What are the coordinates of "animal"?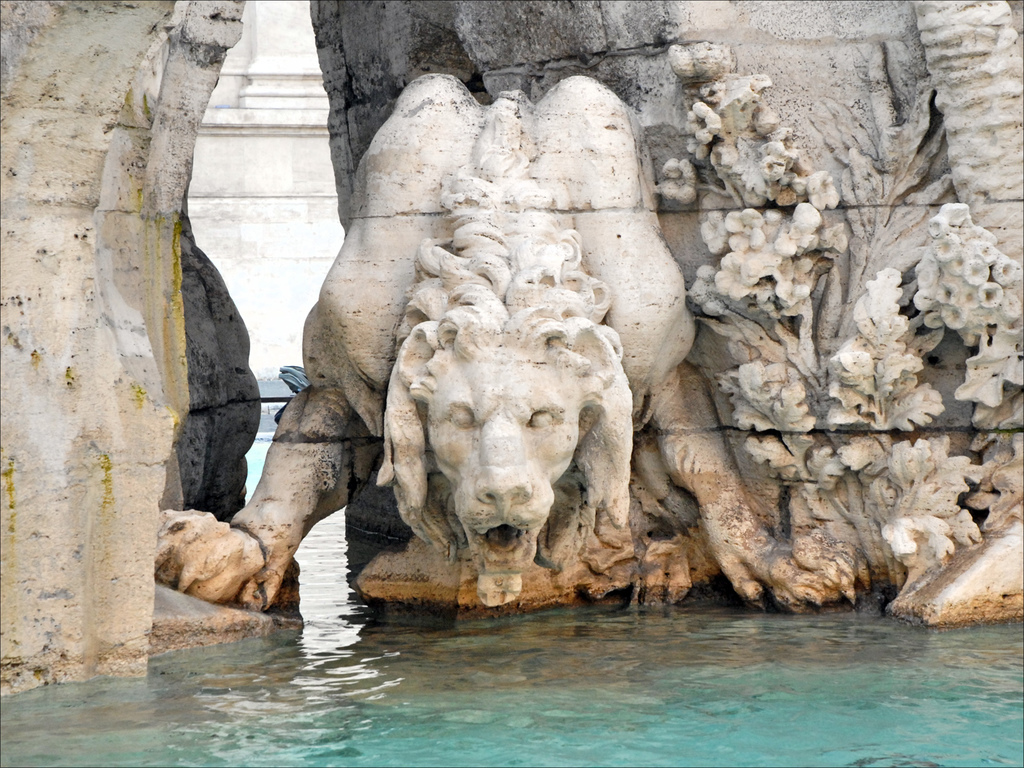
bbox=[151, 70, 868, 614].
